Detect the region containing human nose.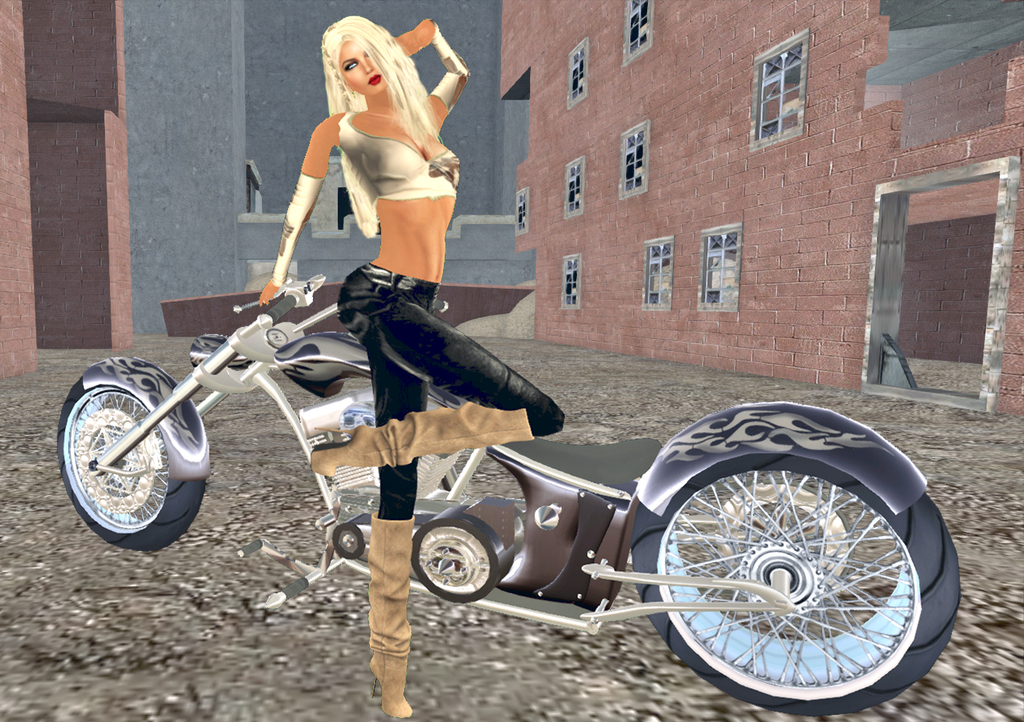
361:60:375:72.
